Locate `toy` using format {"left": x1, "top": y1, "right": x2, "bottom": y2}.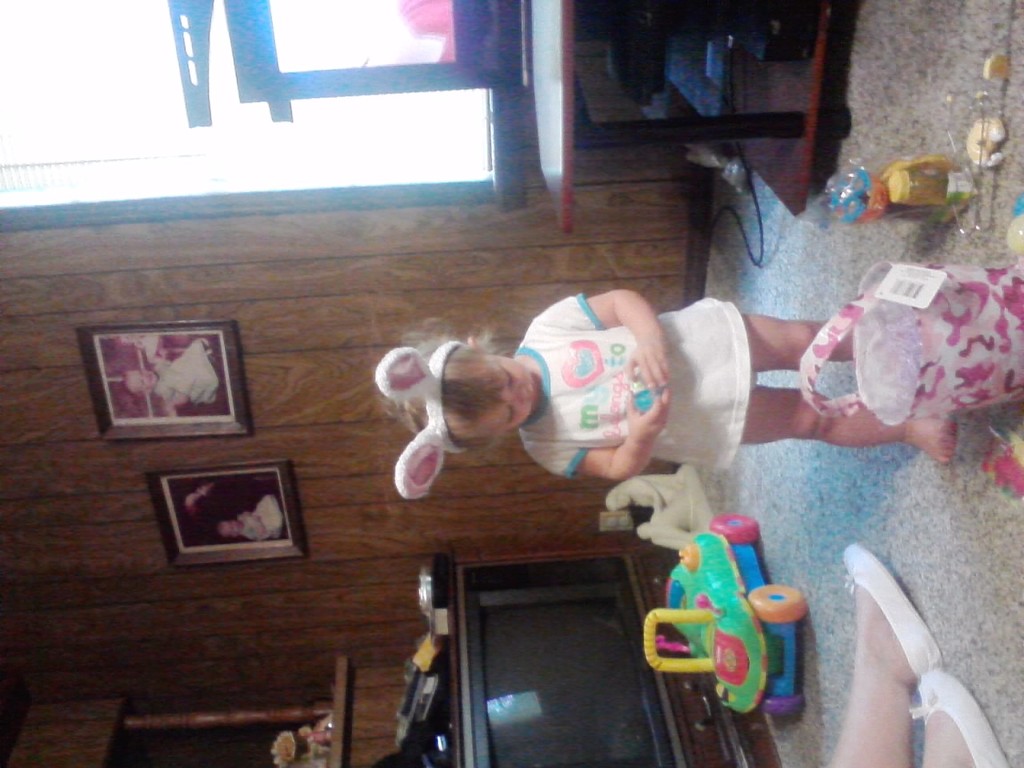
{"left": 645, "top": 512, "right": 805, "bottom": 700}.
